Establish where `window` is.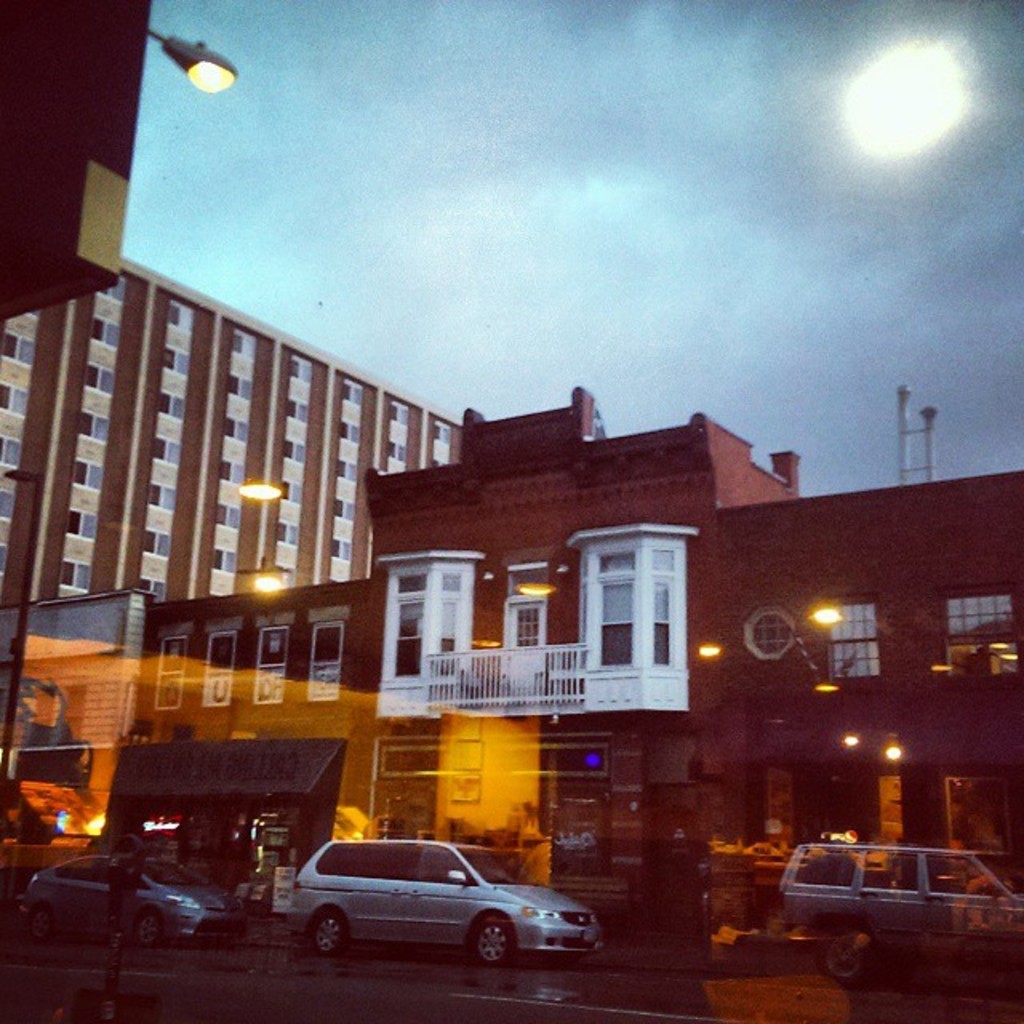
Established at left=312, top=626, right=341, bottom=706.
